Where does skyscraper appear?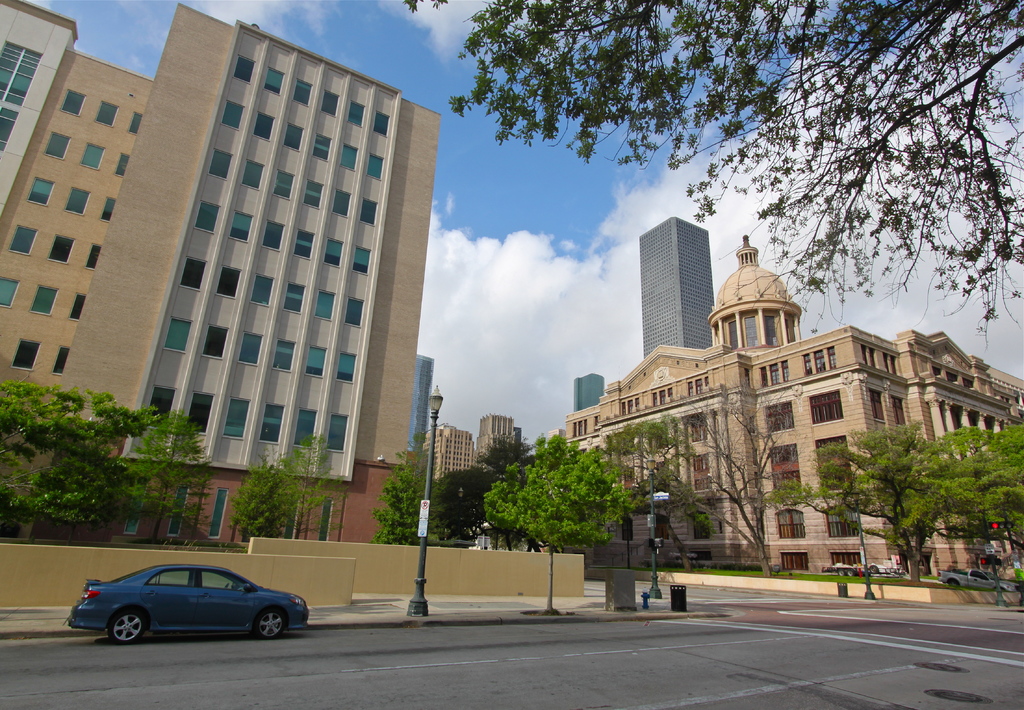
Appears at 97/22/467/545.
